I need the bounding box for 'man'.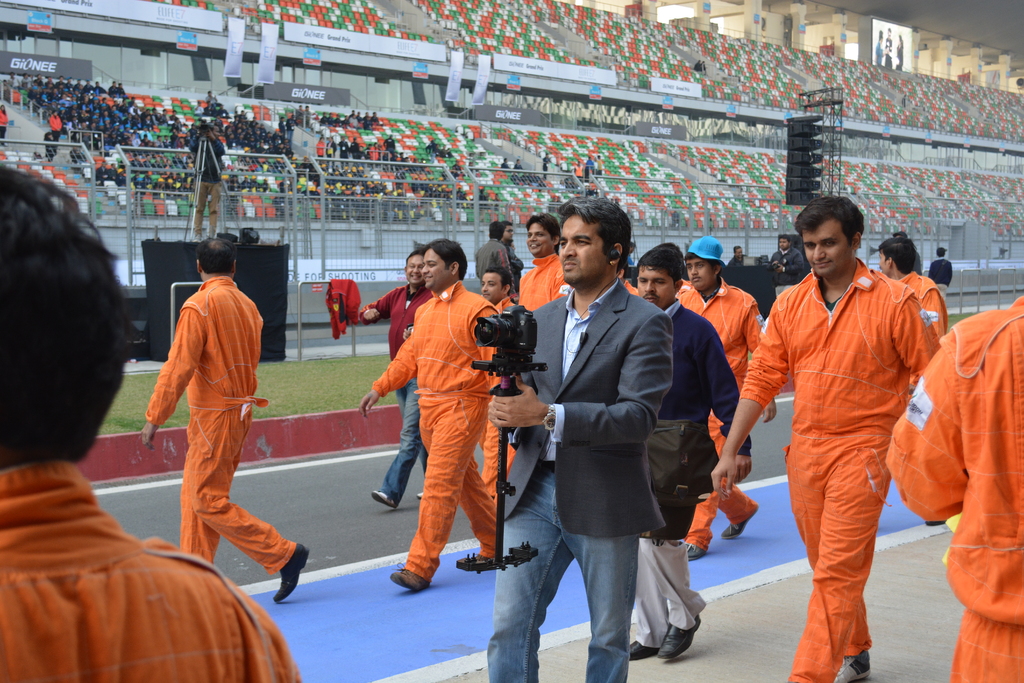
Here it is: bbox(513, 208, 581, 320).
